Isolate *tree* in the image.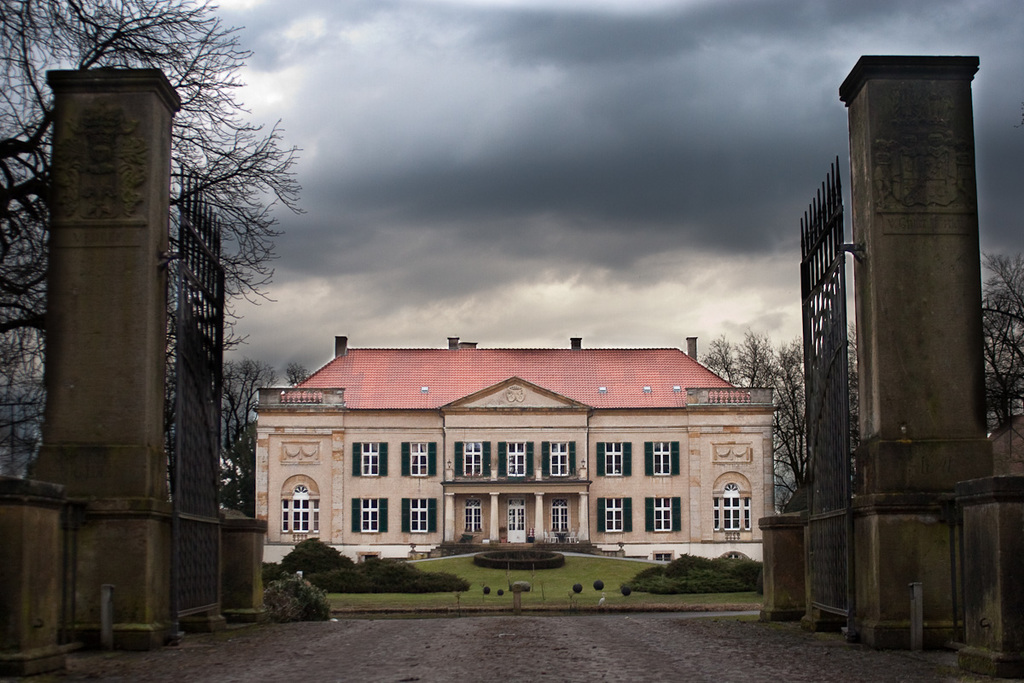
Isolated region: 218 358 311 522.
